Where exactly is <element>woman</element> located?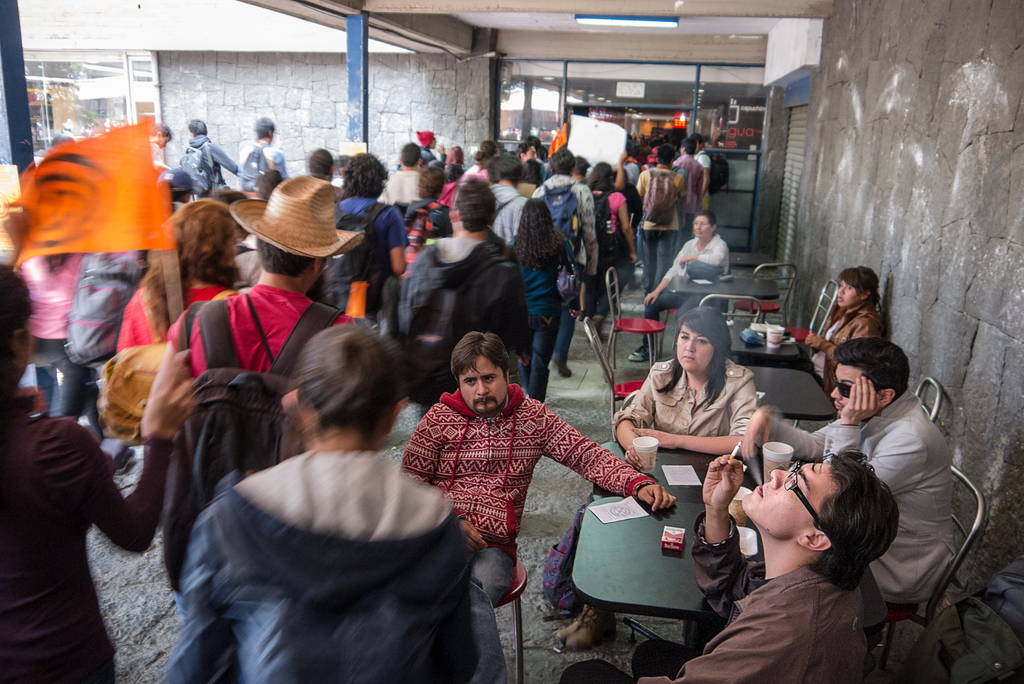
Its bounding box is [115, 199, 246, 348].
